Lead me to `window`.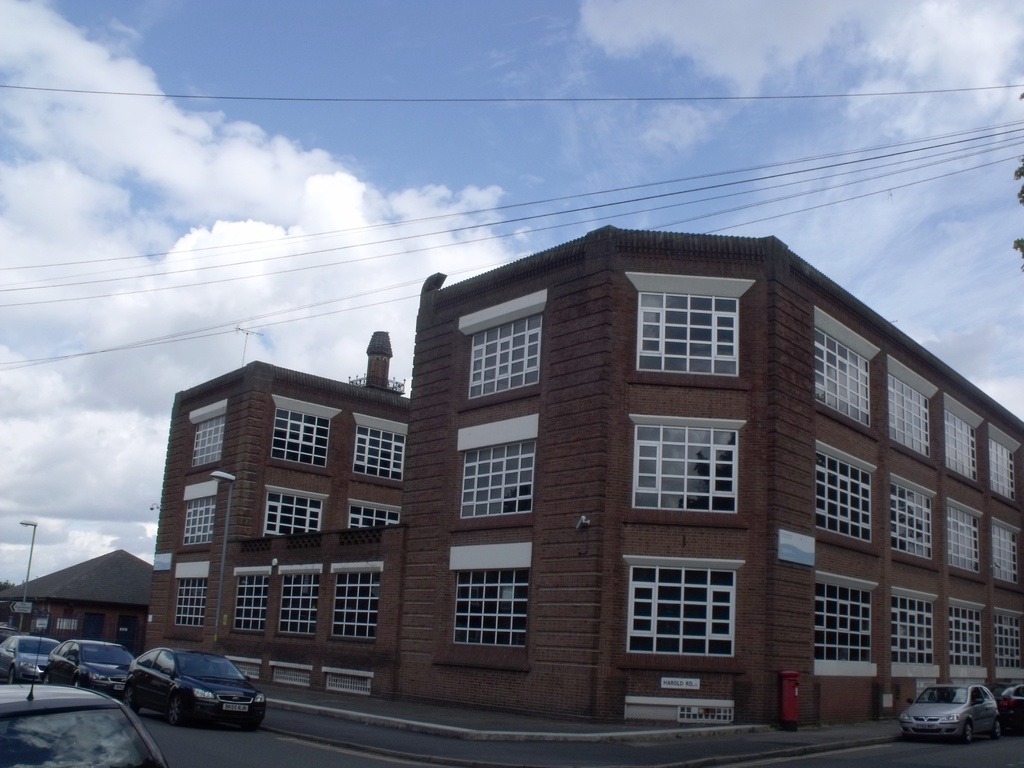
Lead to bbox=[233, 570, 266, 634].
